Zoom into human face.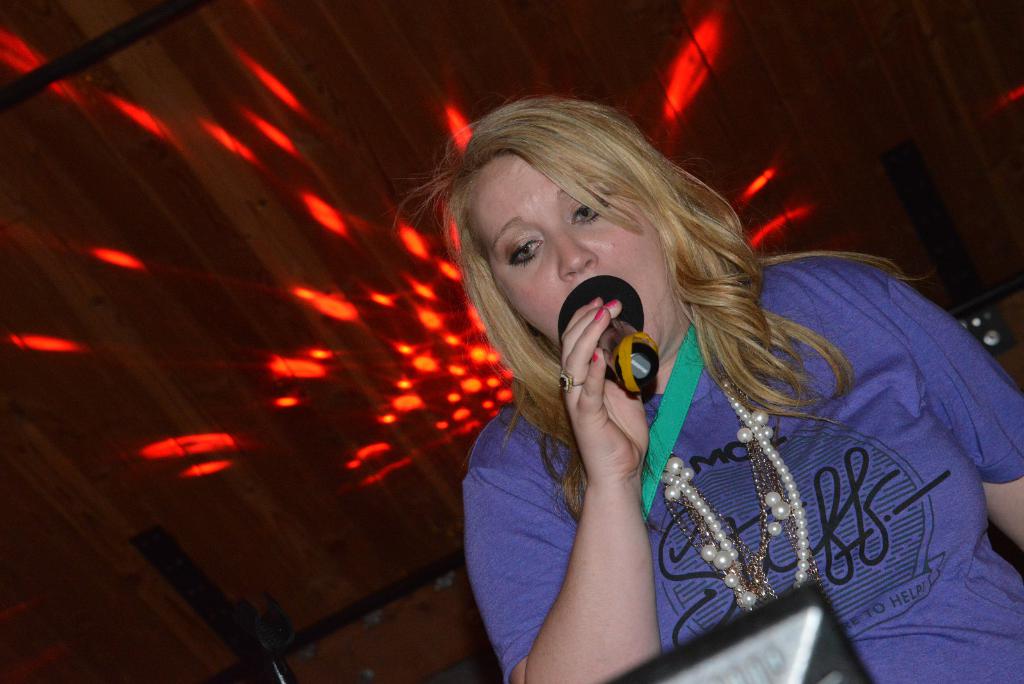
Zoom target: <box>479,148,663,354</box>.
